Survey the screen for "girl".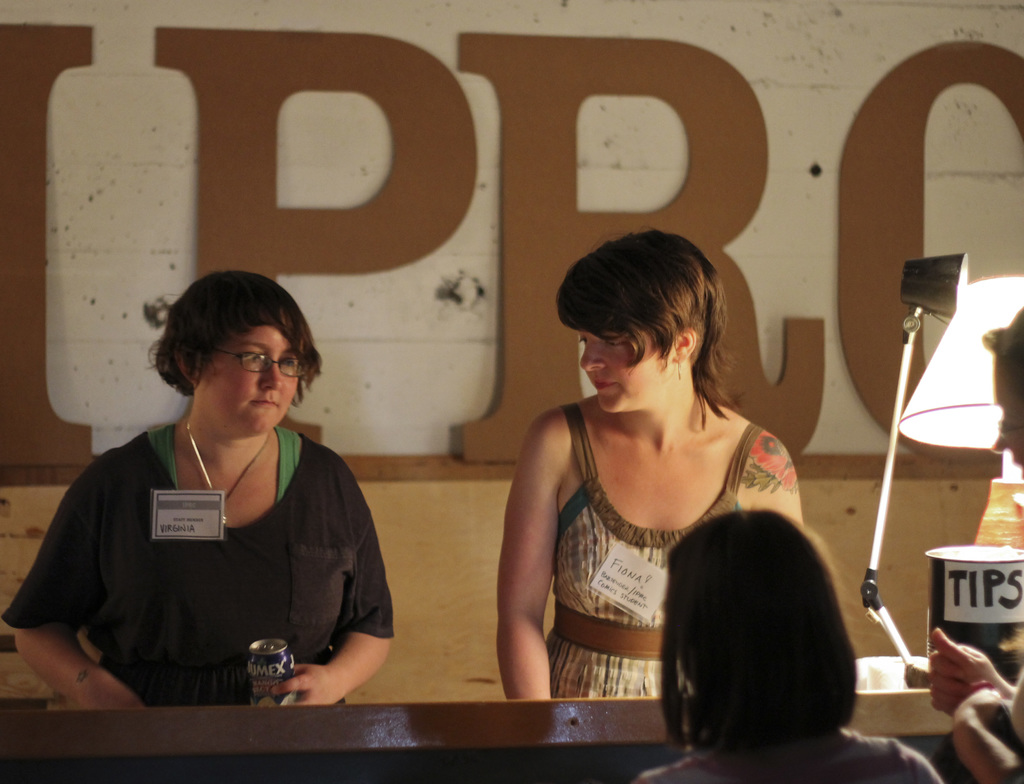
Survey found: <box>495,233,801,703</box>.
